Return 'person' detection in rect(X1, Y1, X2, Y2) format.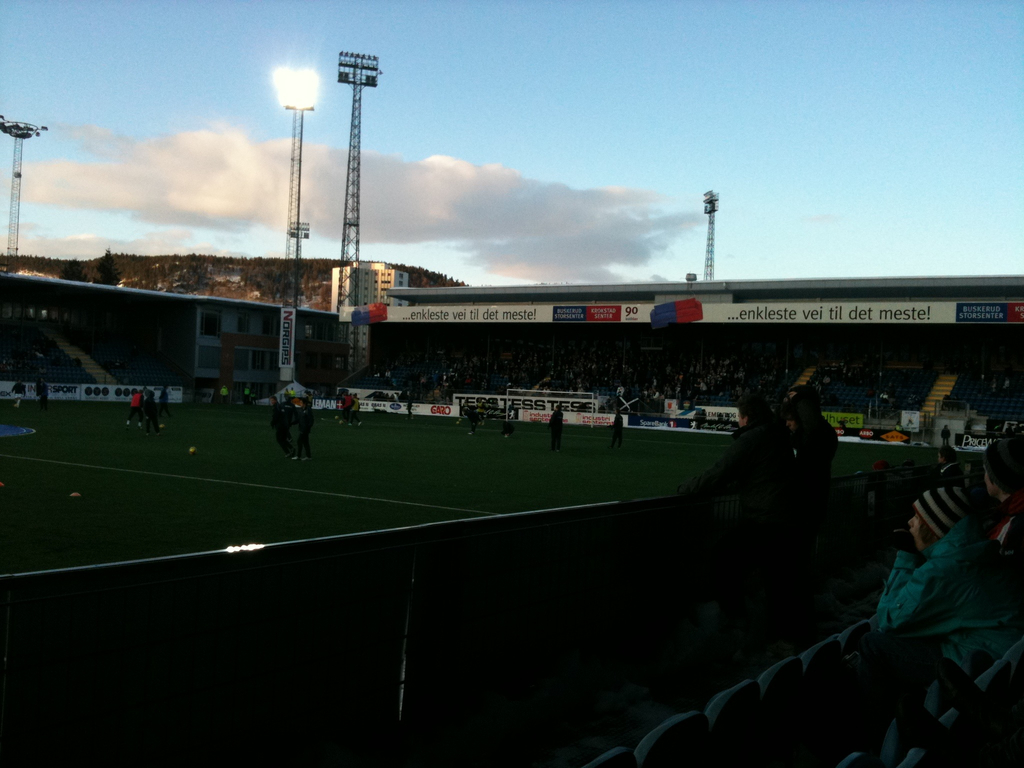
rect(937, 425, 953, 447).
